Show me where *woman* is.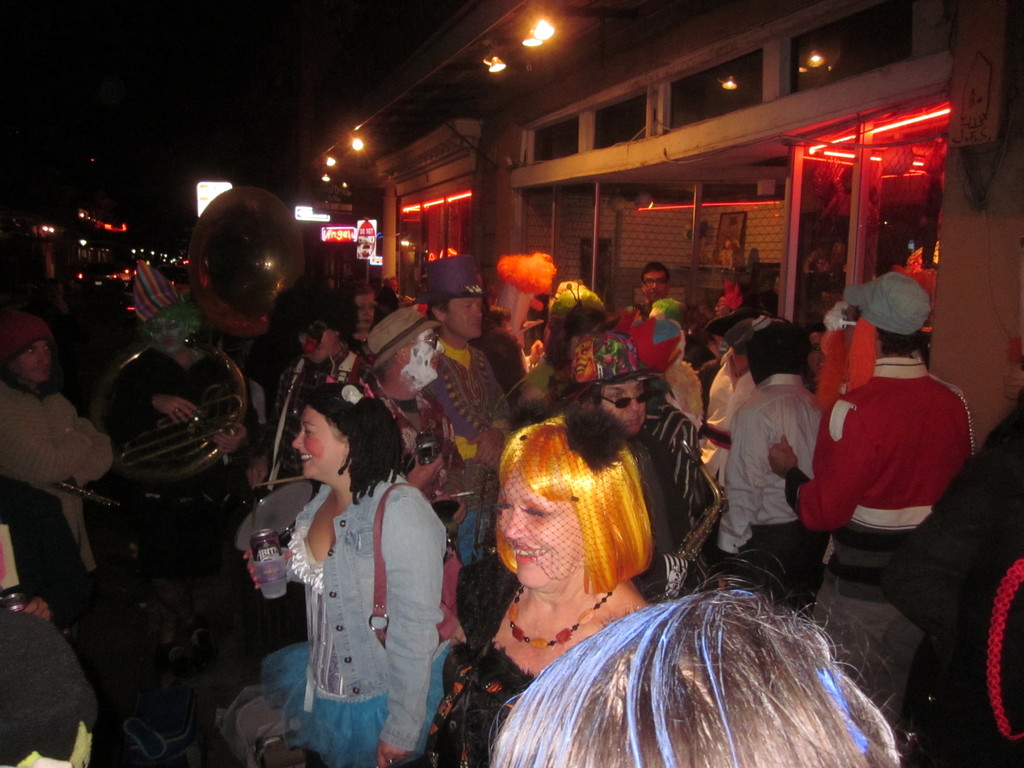
*woman* is at rect(415, 385, 653, 767).
